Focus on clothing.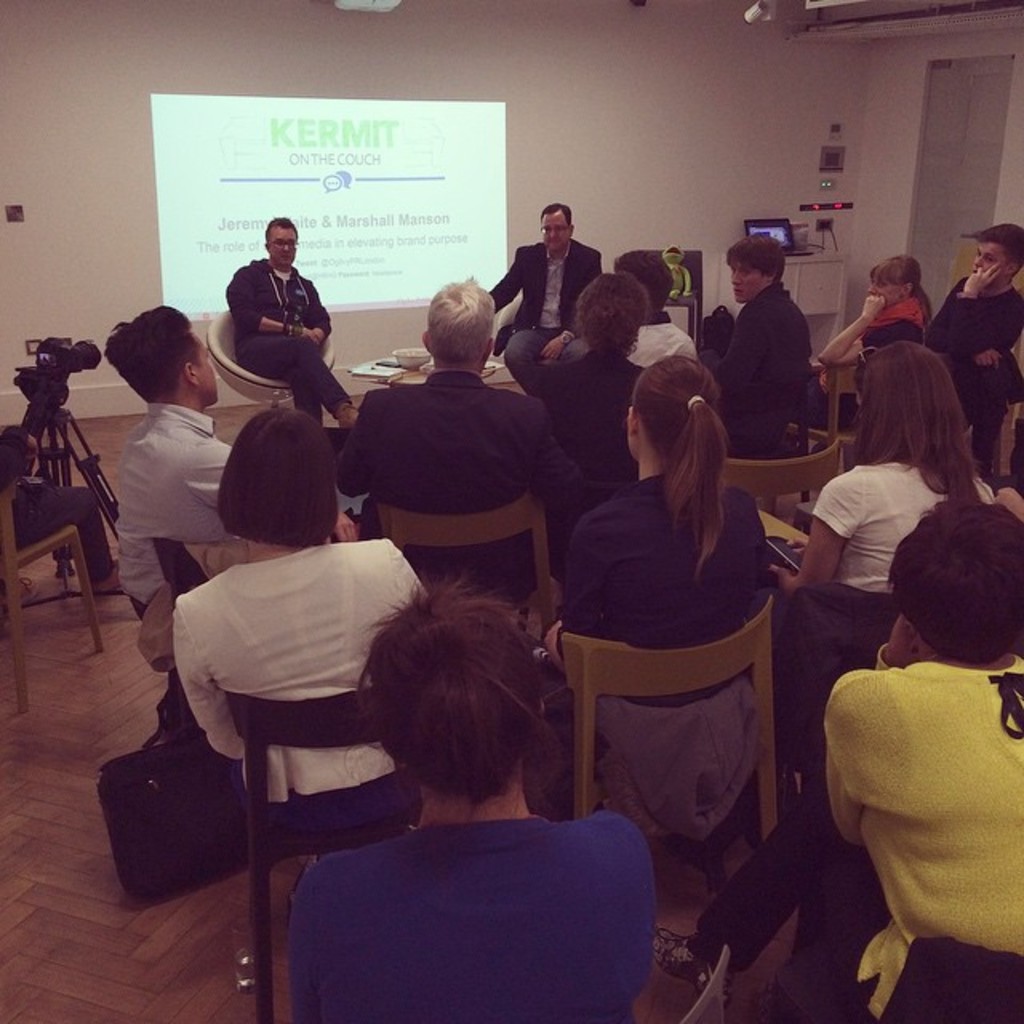
Focused at Rect(830, 330, 966, 502).
